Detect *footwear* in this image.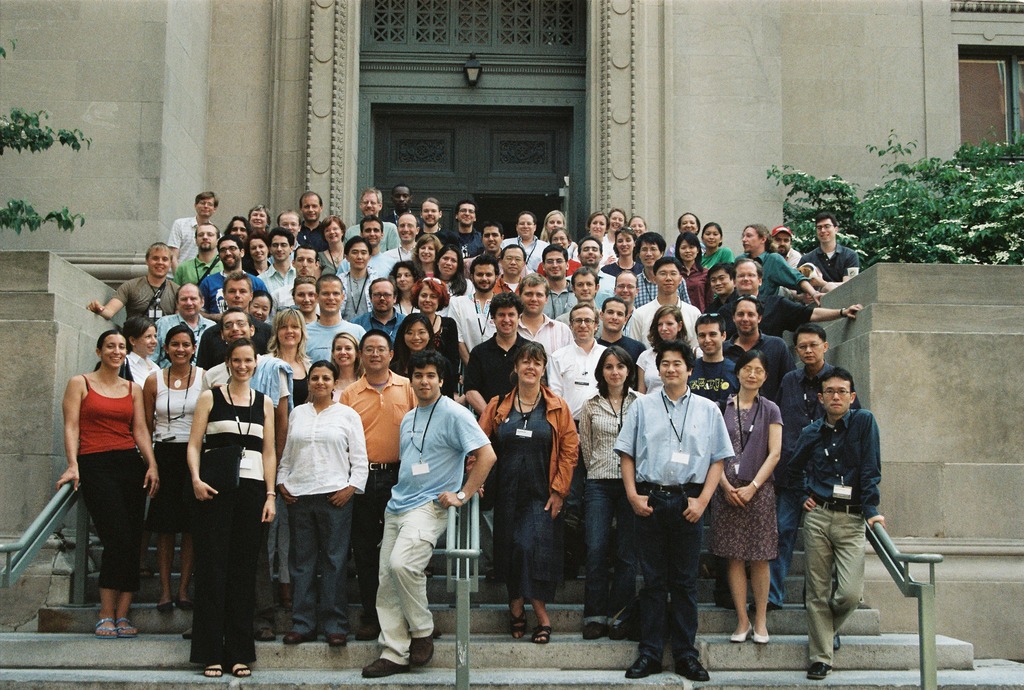
Detection: 260/627/278/638.
